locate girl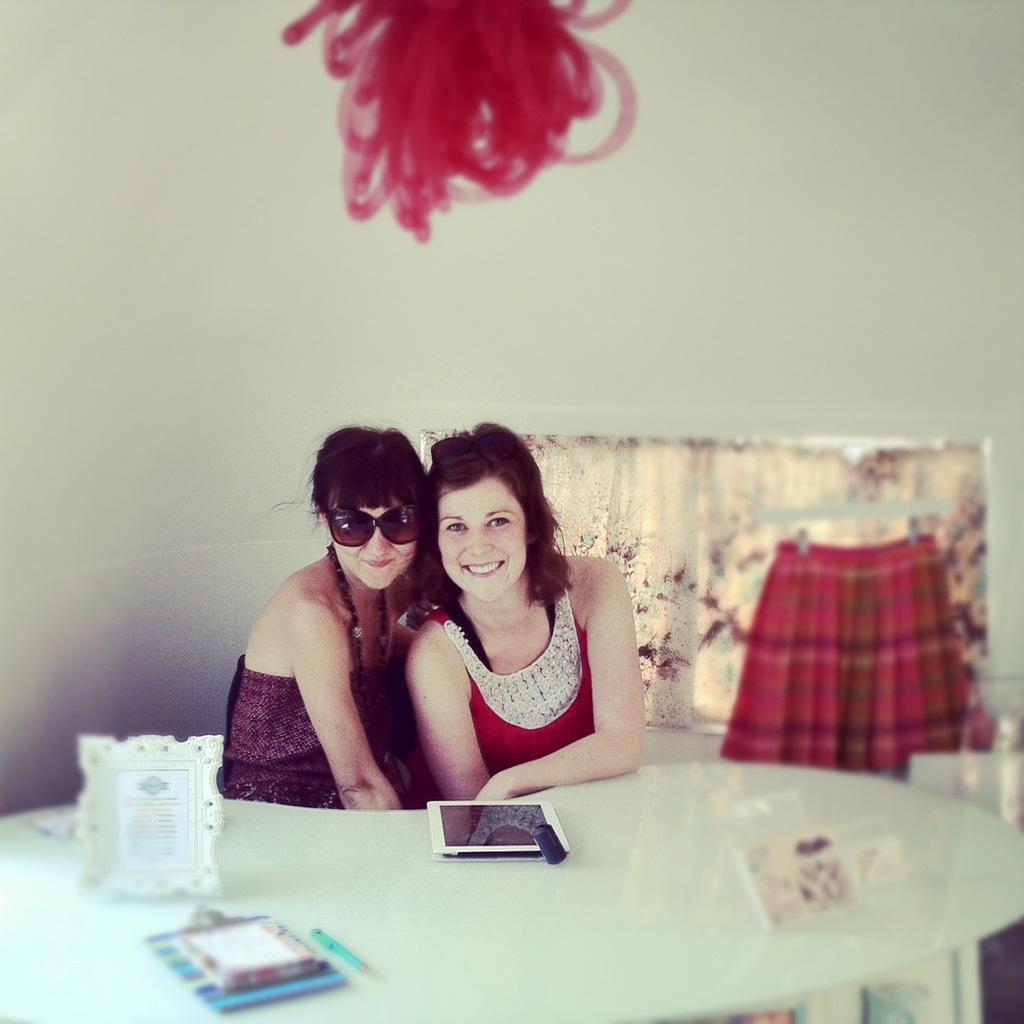
[220, 429, 445, 813]
